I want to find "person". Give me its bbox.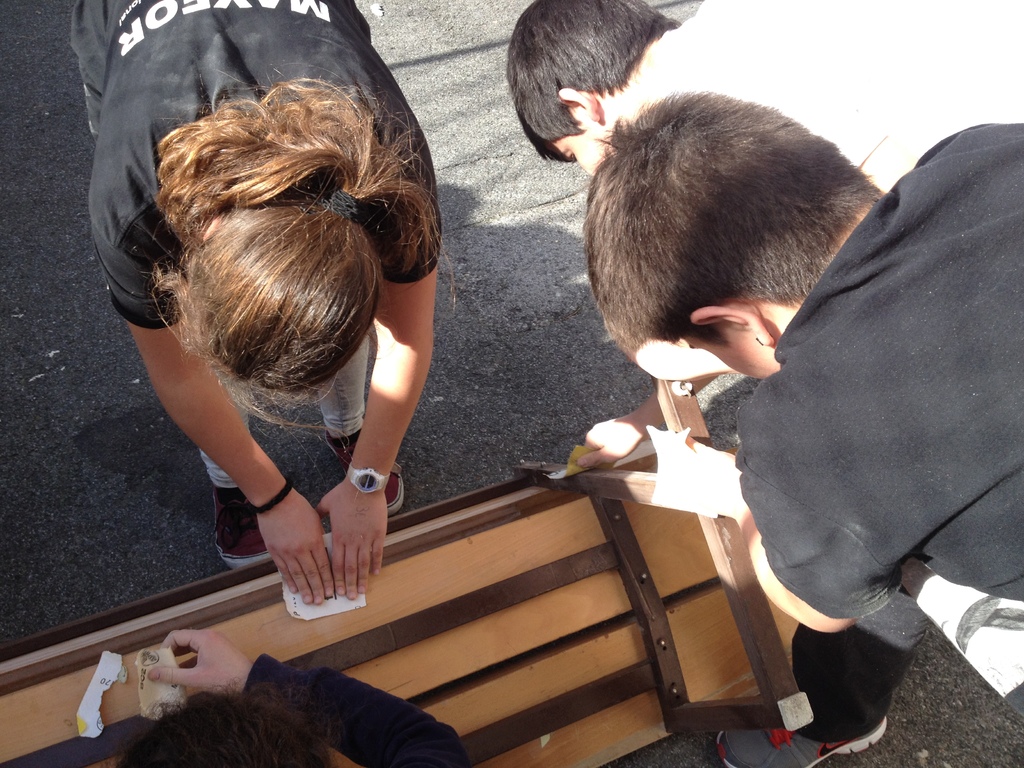
0, 626, 468, 767.
